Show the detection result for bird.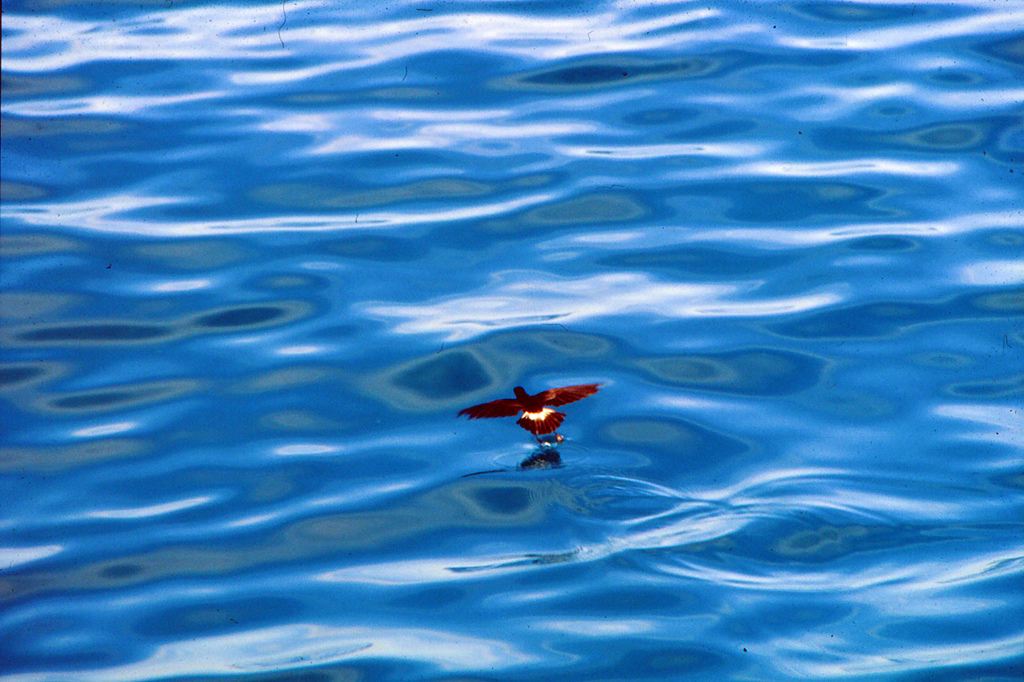
468/386/598/447.
